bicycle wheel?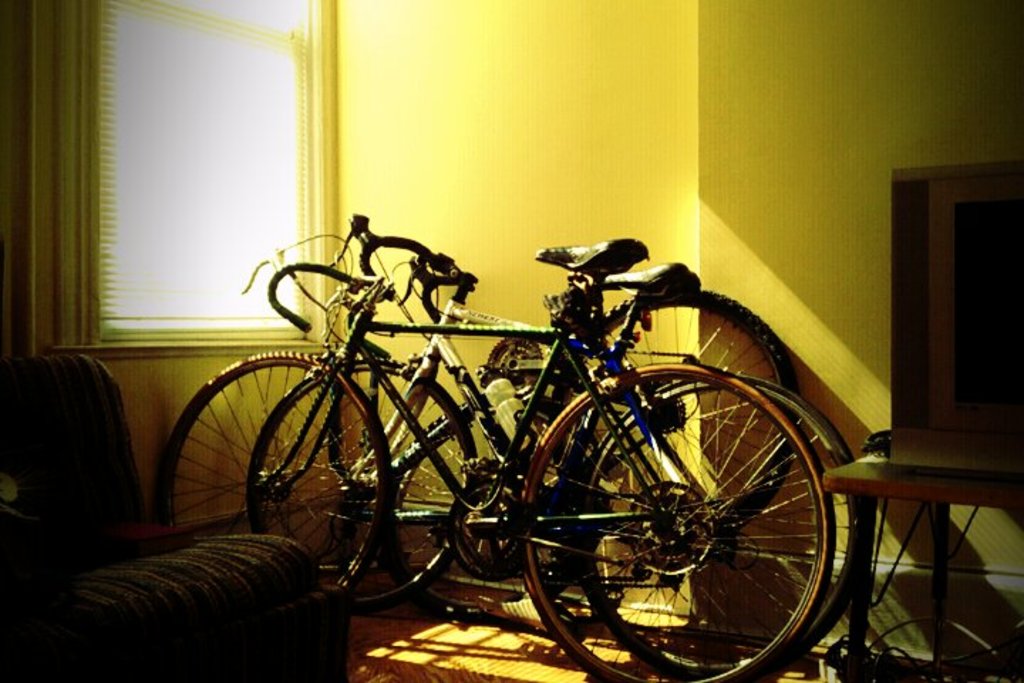
bbox(159, 353, 388, 619)
